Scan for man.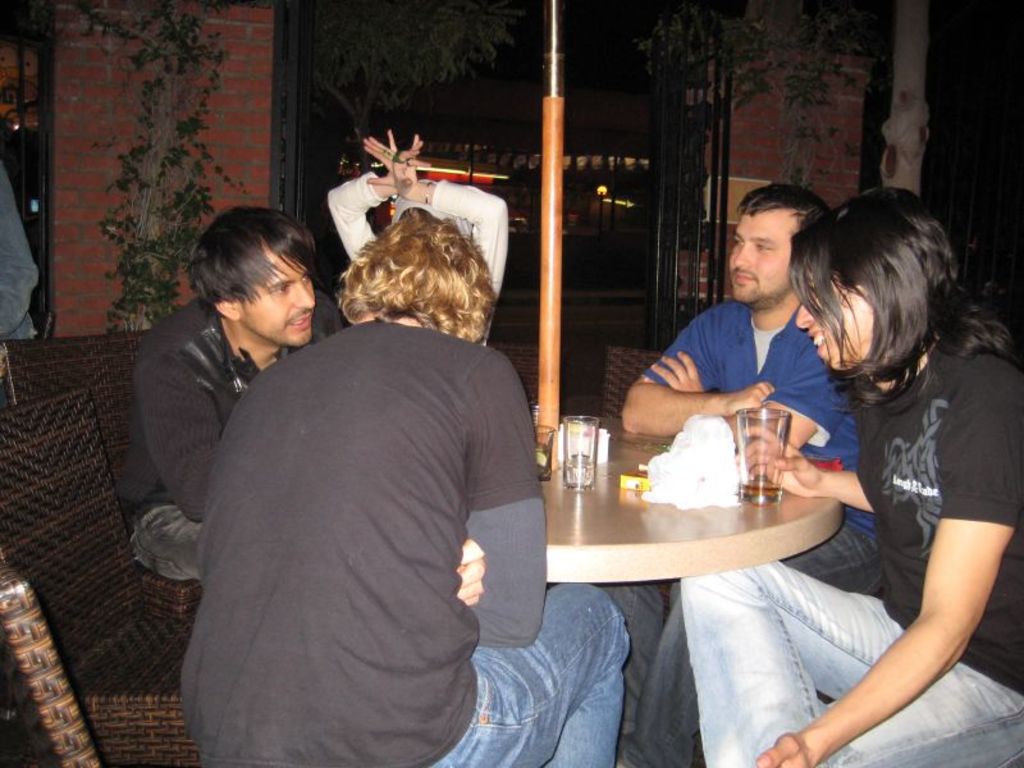
Scan result: bbox=(0, 160, 41, 374).
